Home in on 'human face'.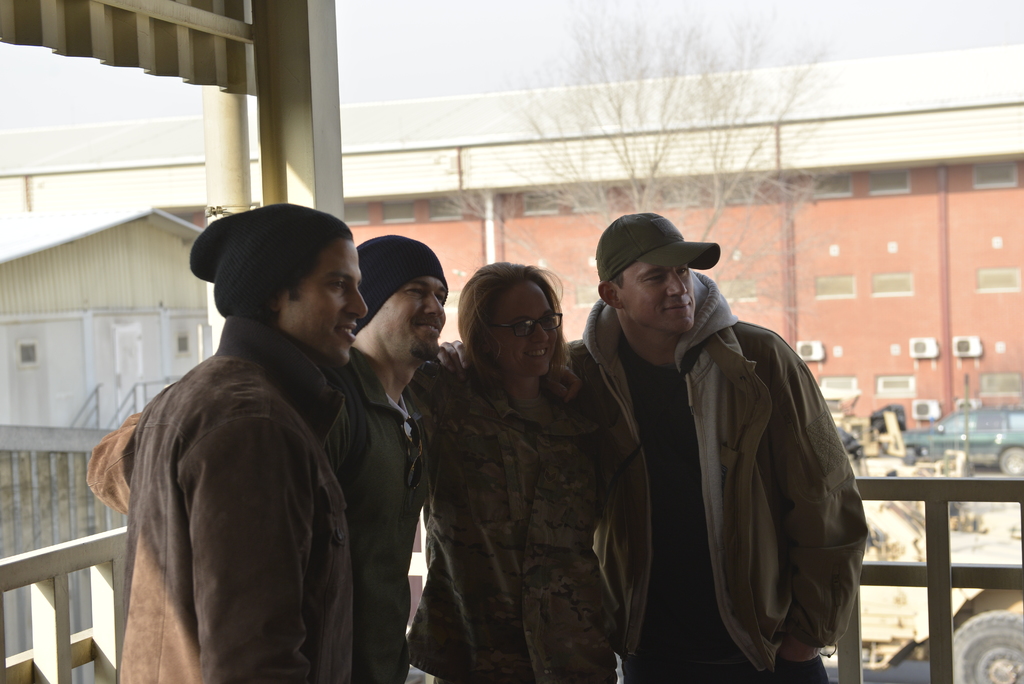
Homed in at detection(283, 238, 370, 365).
